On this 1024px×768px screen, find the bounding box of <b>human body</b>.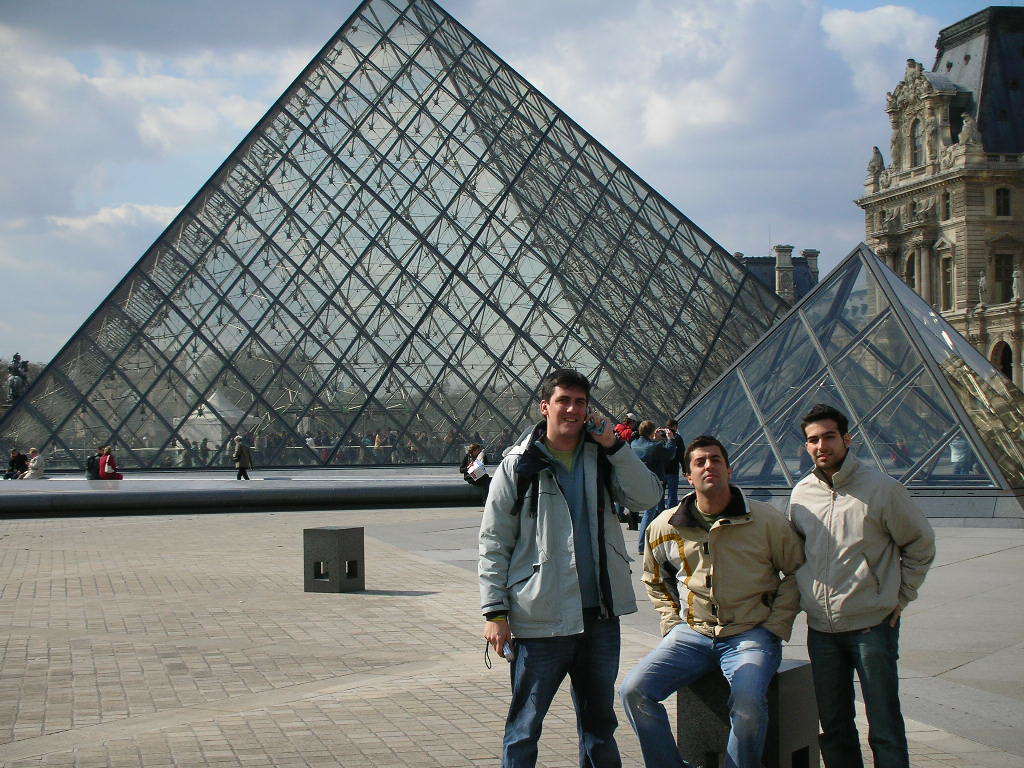
Bounding box: (x1=631, y1=419, x2=663, y2=560).
